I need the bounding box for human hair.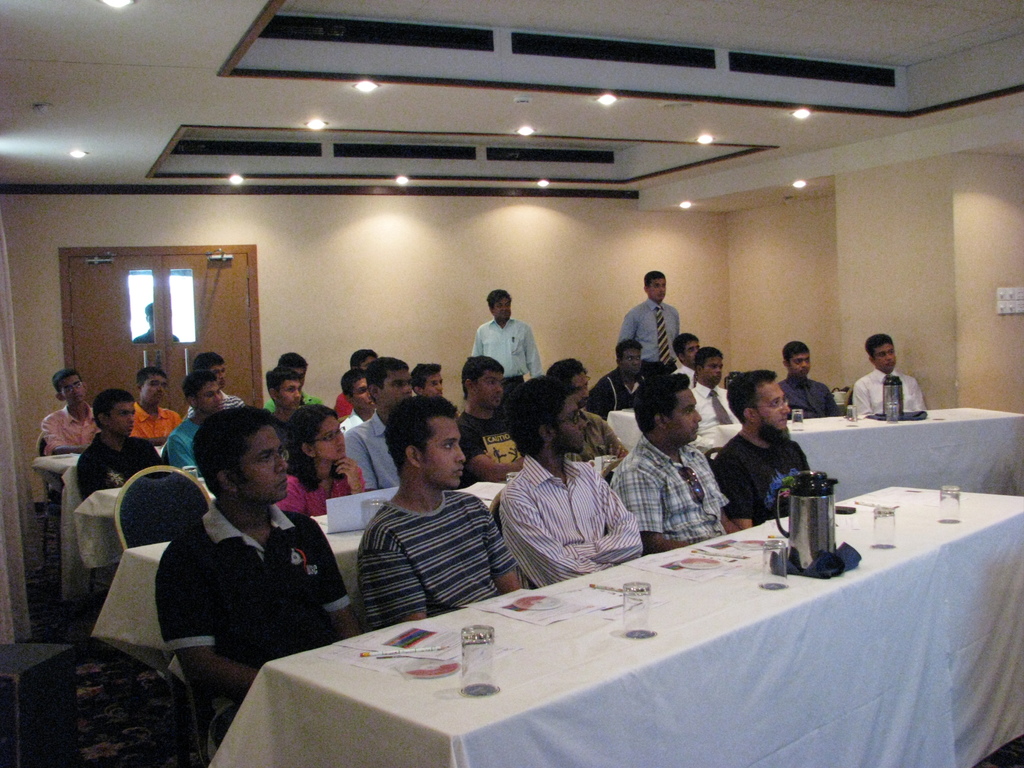
Here it is: (616, 338, 644, 365).
